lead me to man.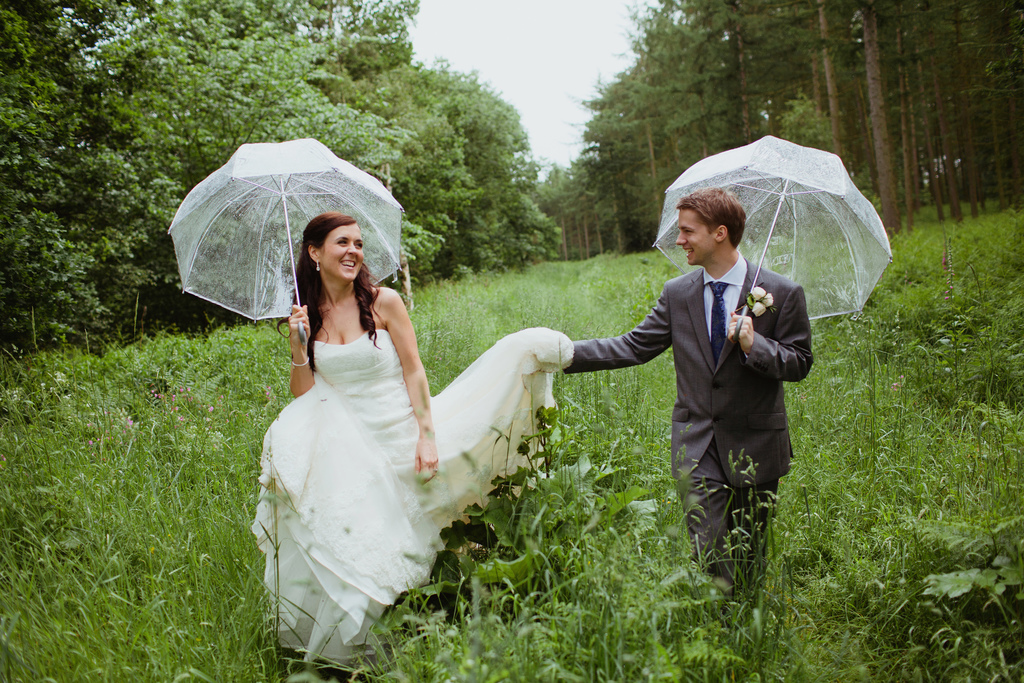
Lead to (x1=545, y1=190, x2=813, y2=661).
